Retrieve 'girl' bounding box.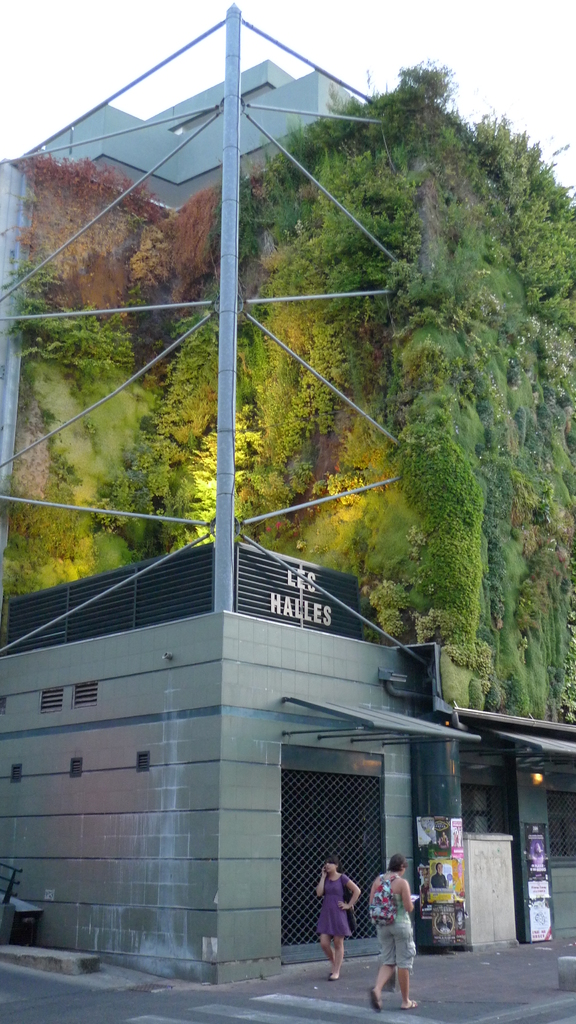
Bounding box: (x1=310, y1=857, x2=364, y2=984).
